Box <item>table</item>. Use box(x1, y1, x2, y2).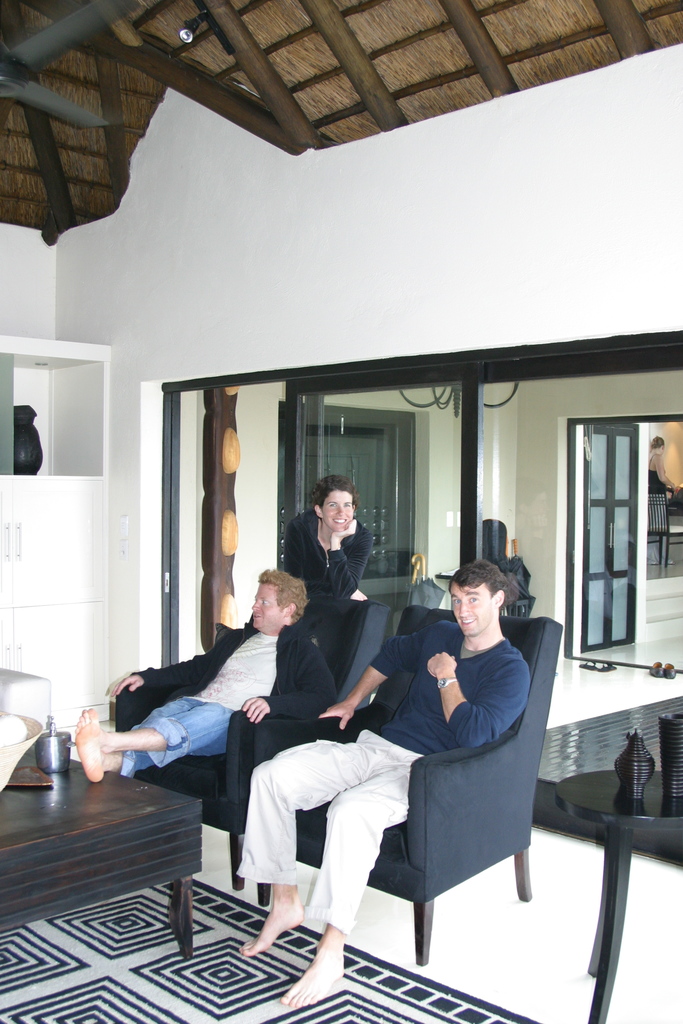
box(0, 735, 211, 961).
